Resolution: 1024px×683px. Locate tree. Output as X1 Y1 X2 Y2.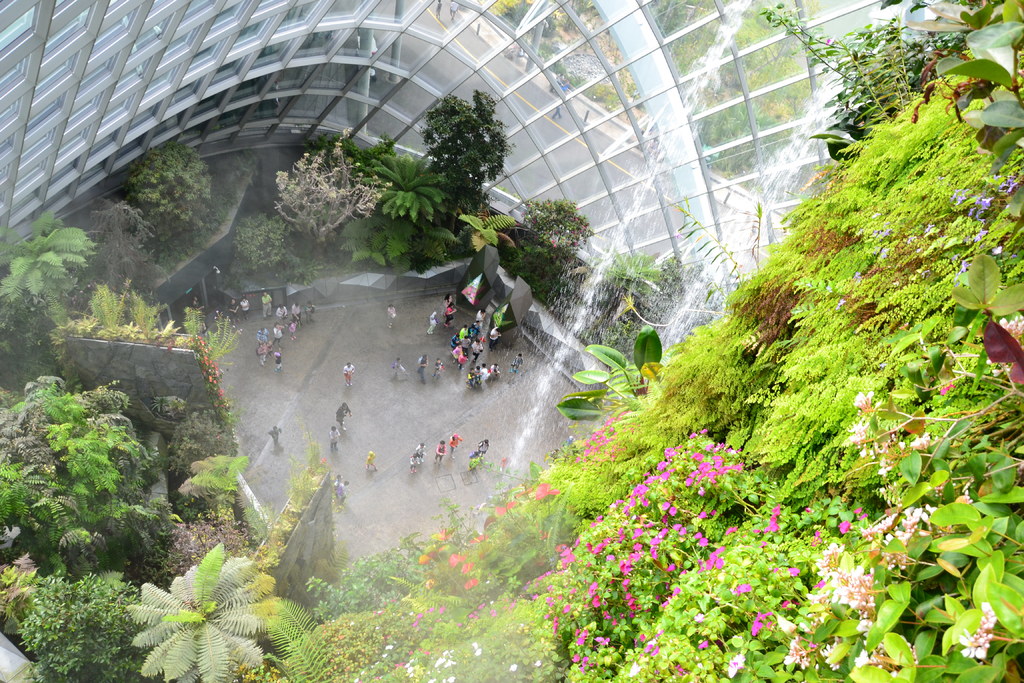
263 608 353 682.
